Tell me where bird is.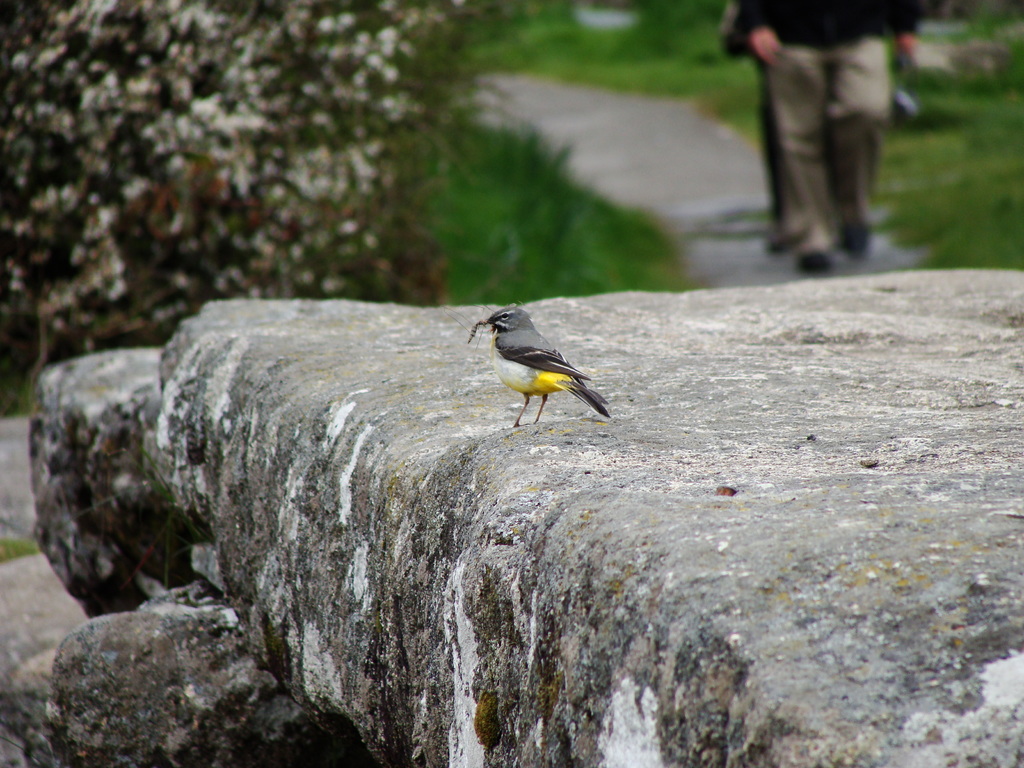
bird is at {"left": 461, "top": 305, "right": 610, "bottom": 431}.
